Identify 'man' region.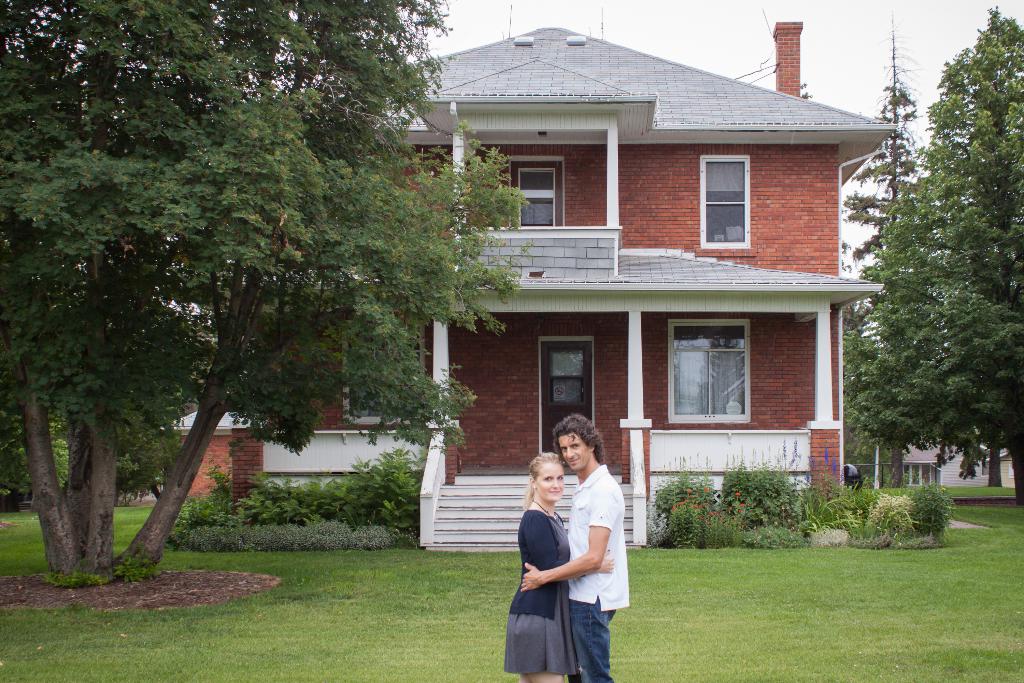
Region: select_region(514, 409, 634, 682).
